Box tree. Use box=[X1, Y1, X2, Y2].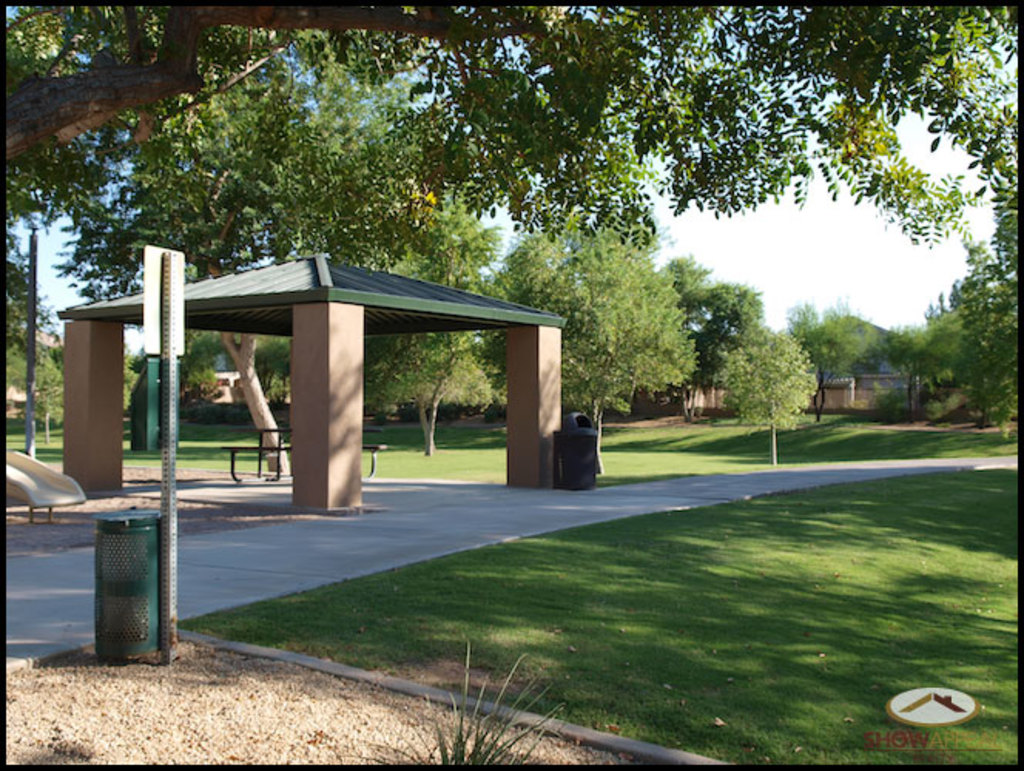
box=[660, 244, 700, 327].
